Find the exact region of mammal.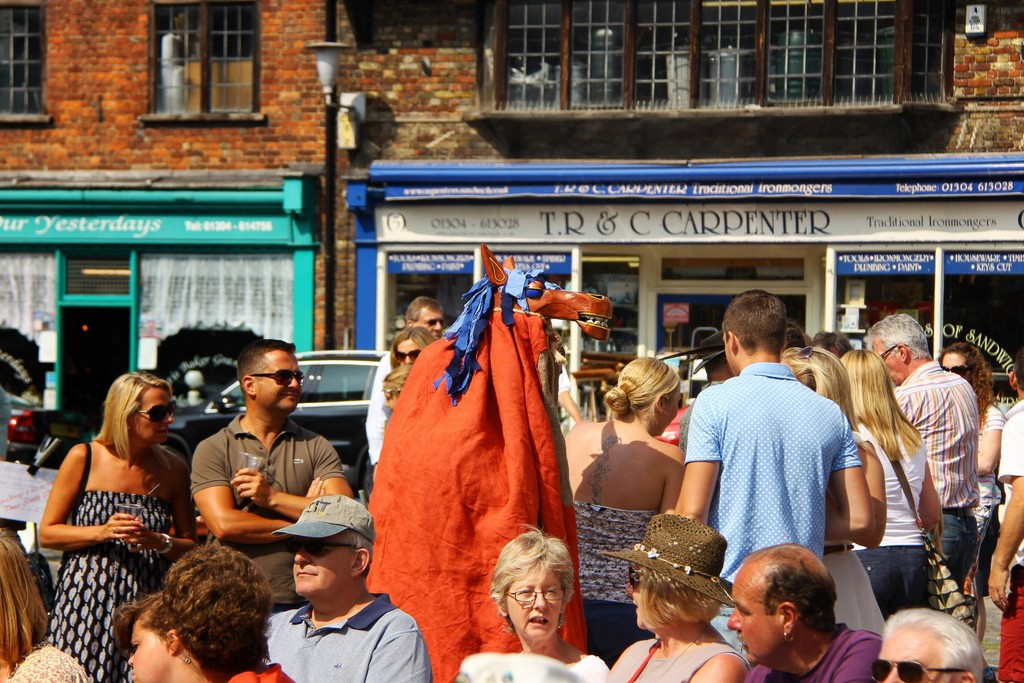
Exact region: bbox(602, 510, 749, 682).
